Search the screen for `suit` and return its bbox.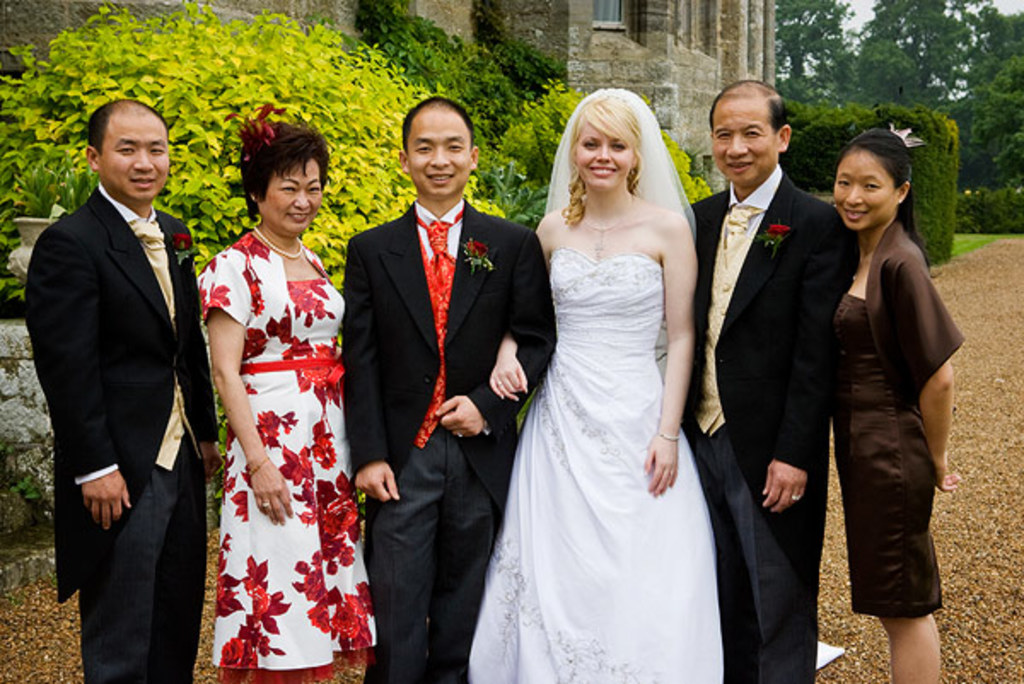
Found: (345,198,558,682).
